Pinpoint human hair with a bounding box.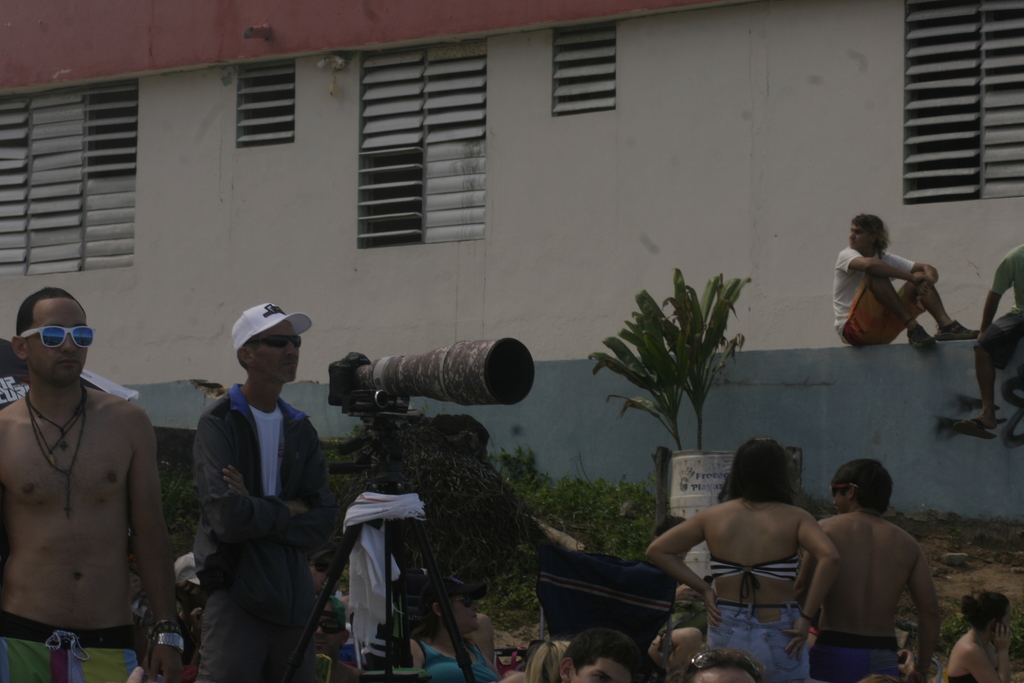
<box>955,588,1014,624</box>.
